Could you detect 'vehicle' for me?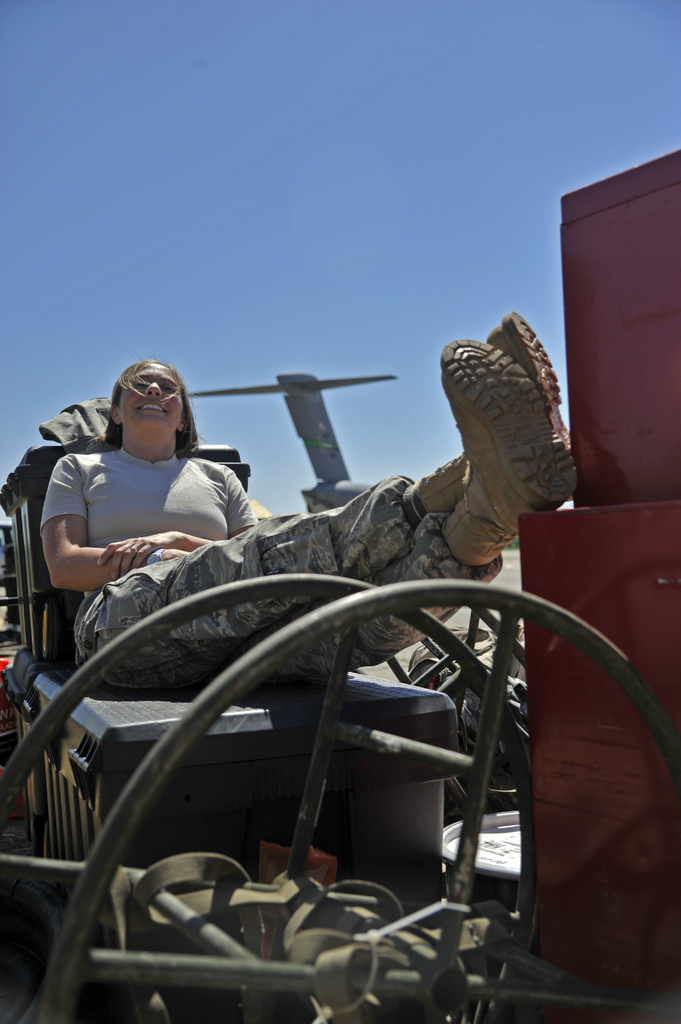
Detection result: x1=0, y1=358, x2=668, y2=967.
